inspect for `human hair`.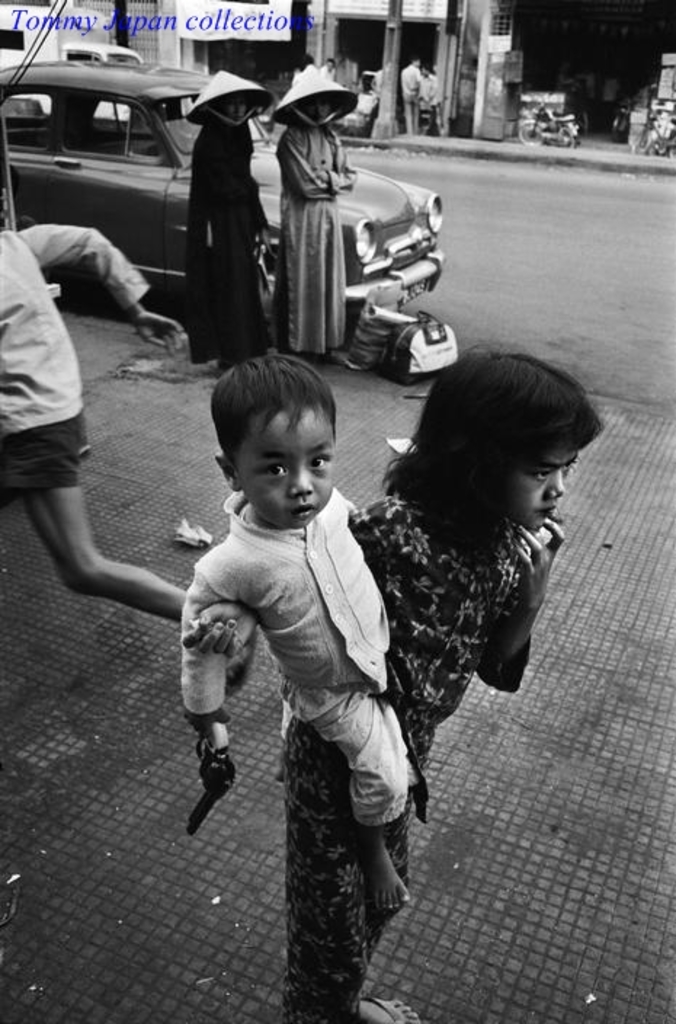
Inspection: (209, 353, 340, 457).
